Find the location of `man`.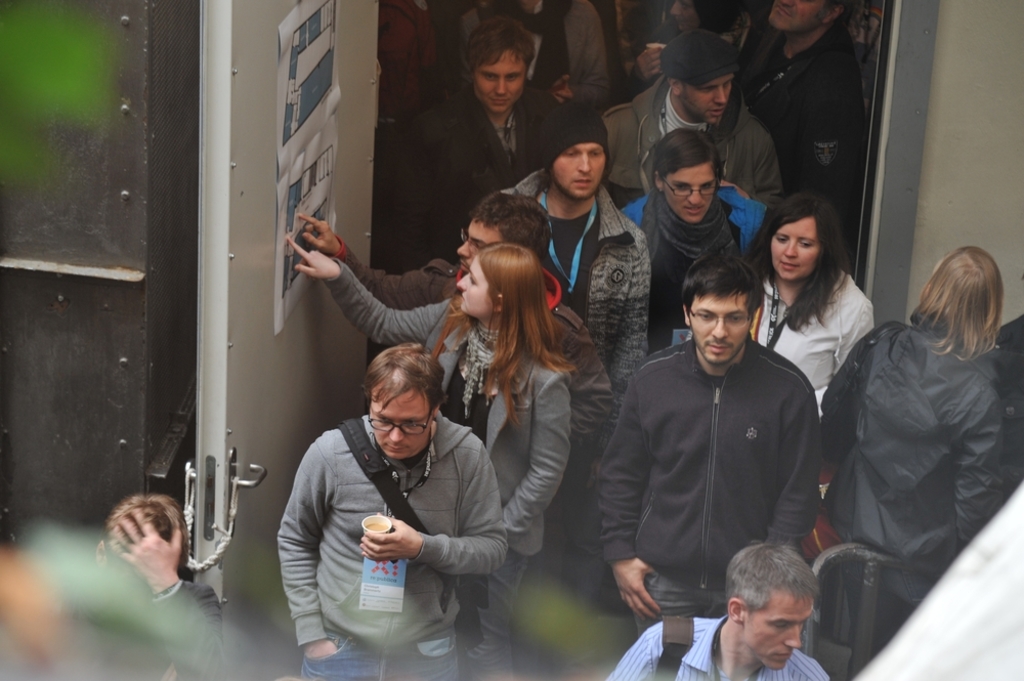
Location: x1=603 y1=539 x2=830 y2=680.
